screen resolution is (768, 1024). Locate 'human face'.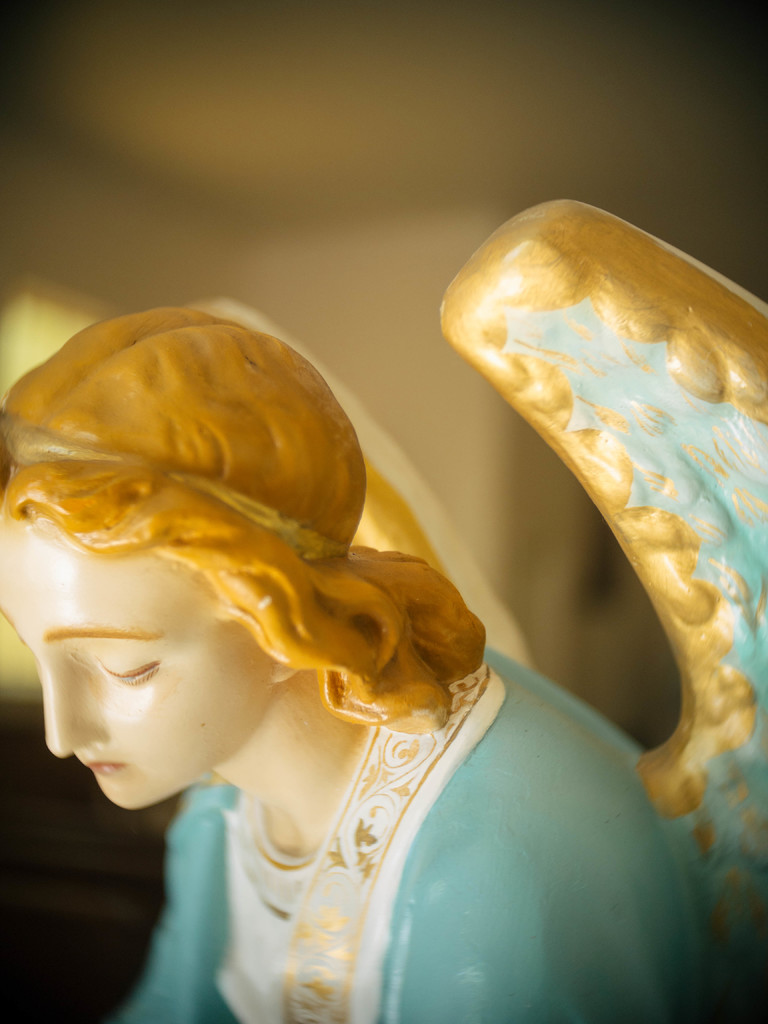
x1=0, y1=507, x2=285, y2=803.
